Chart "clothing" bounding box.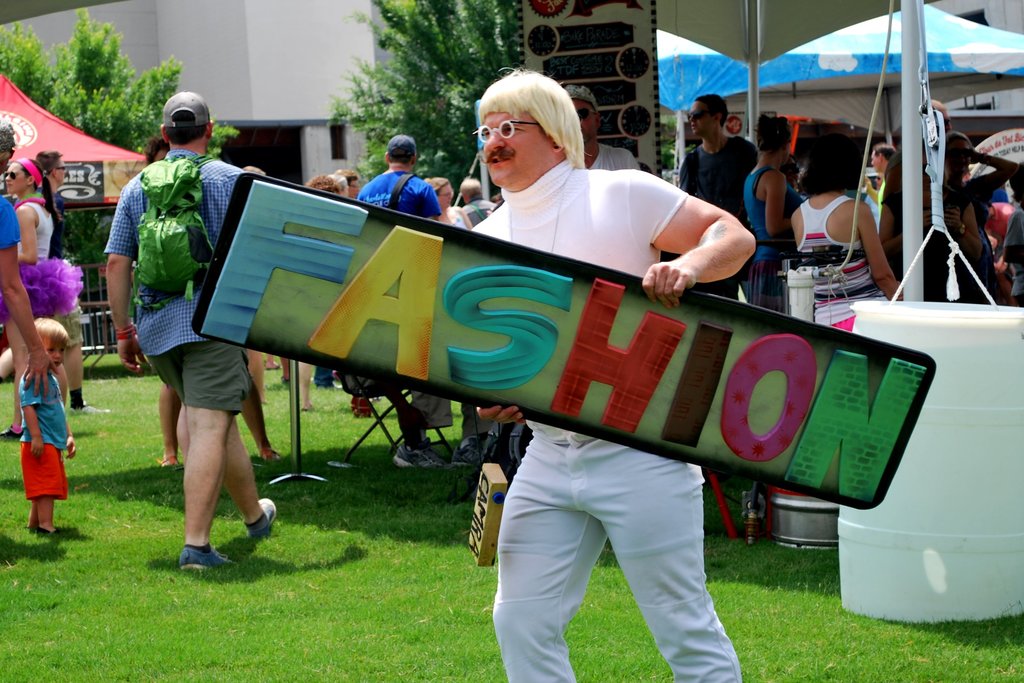
Charted: [20,193,77,320].
